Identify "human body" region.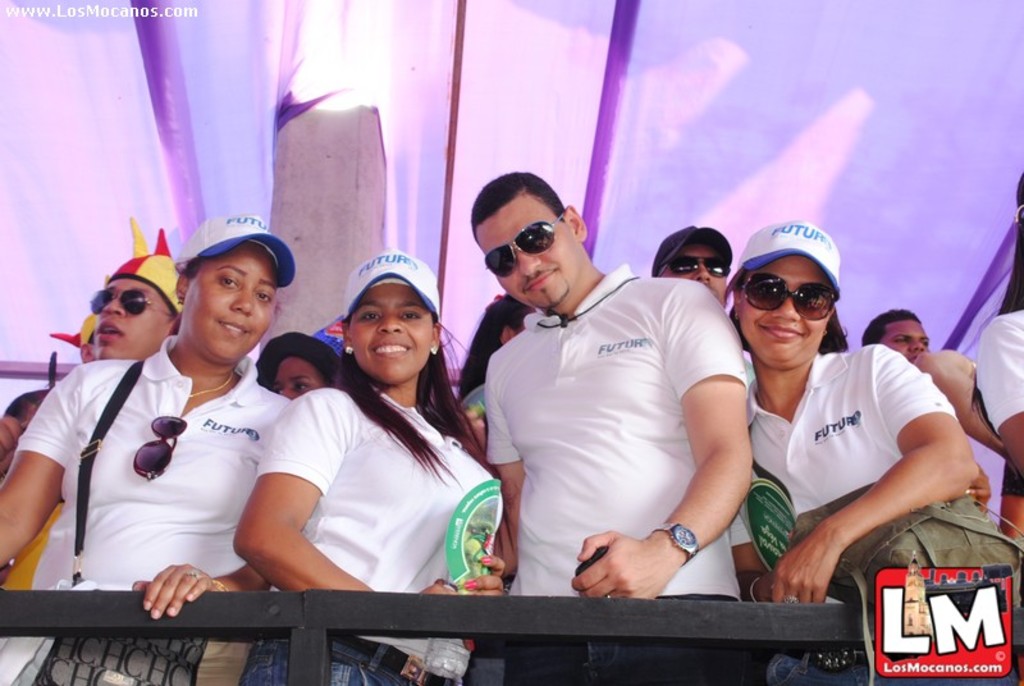
Region: [692,266,989,613].
